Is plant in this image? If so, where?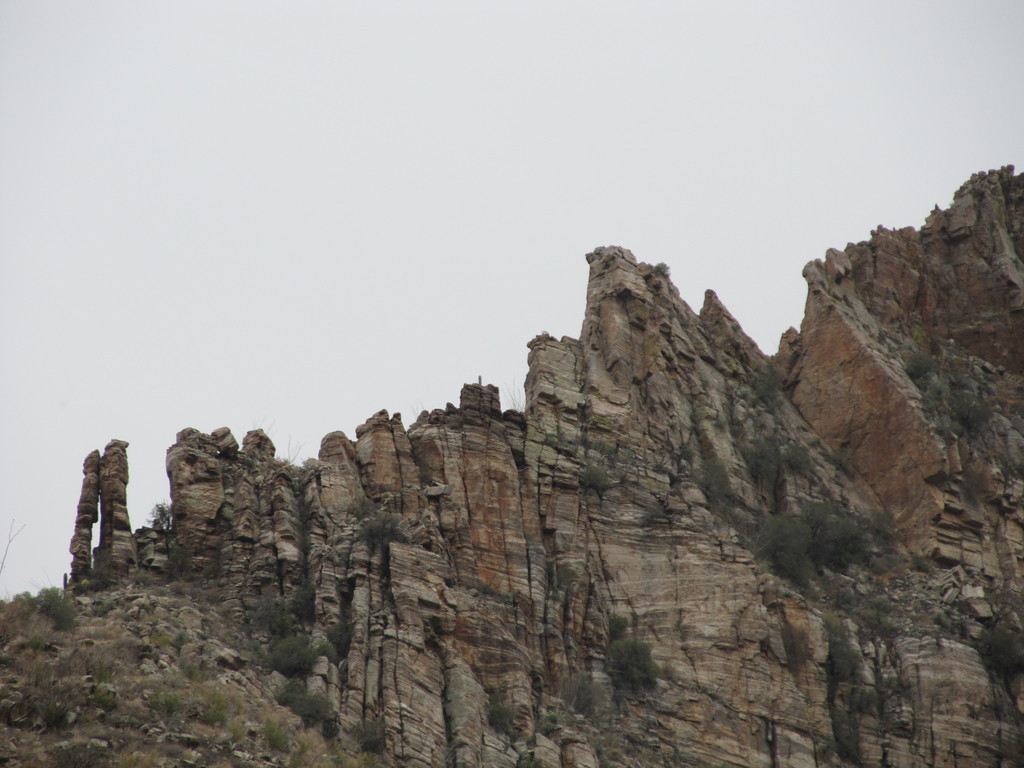
Yes, at (24,628,51,648).
